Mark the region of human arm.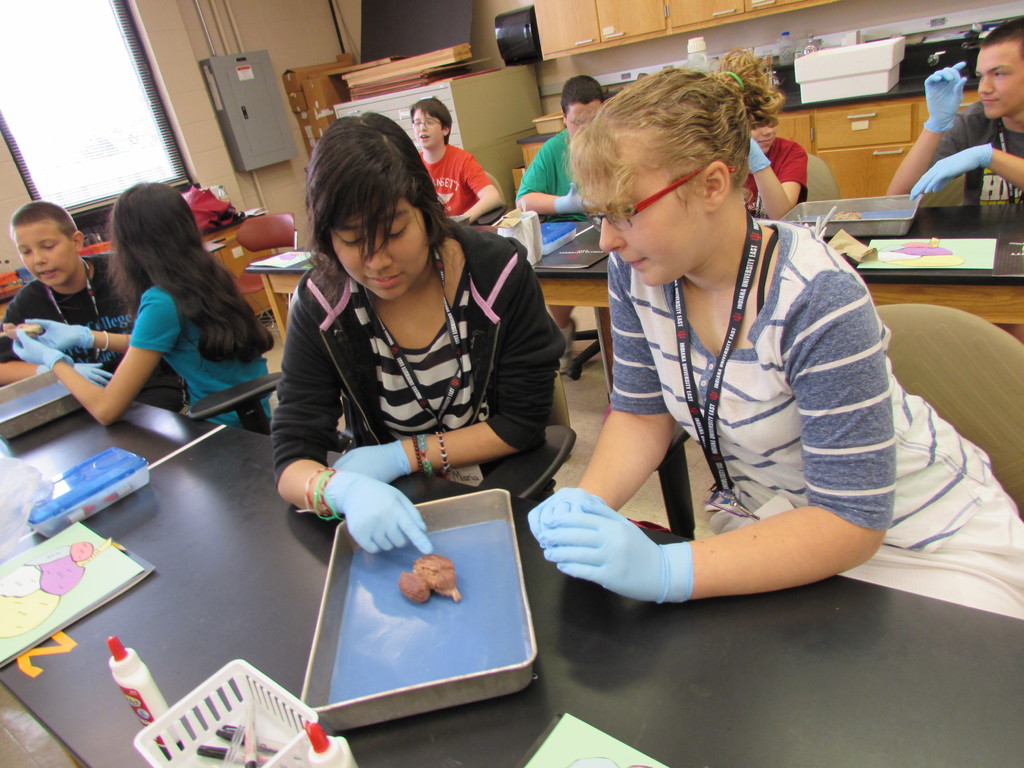
Region: region(14, 289, 184, 426).
